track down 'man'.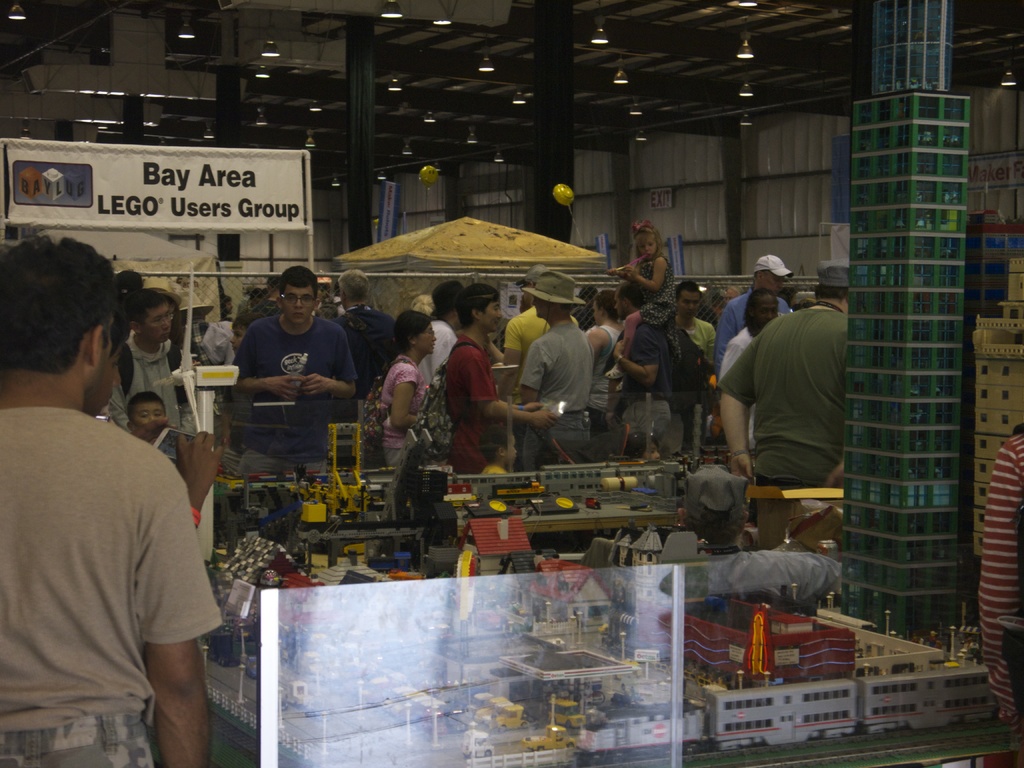
Tracked to (x1=511, y1=270, x2=600, y2=479).
